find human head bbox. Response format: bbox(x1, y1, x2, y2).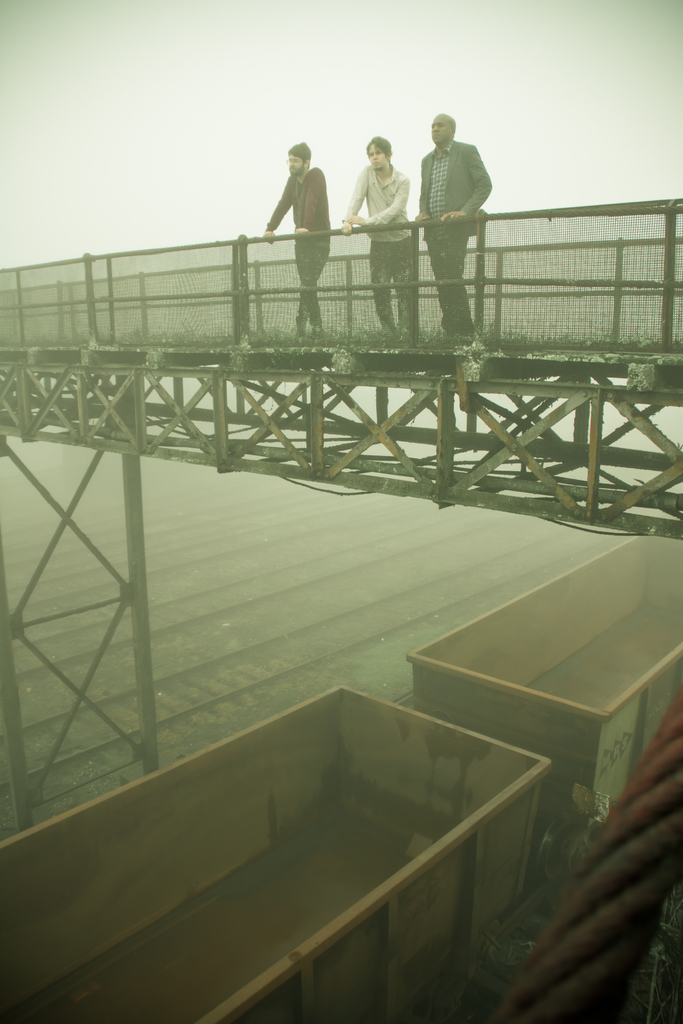
bbox(365, 135, 391, 172).
